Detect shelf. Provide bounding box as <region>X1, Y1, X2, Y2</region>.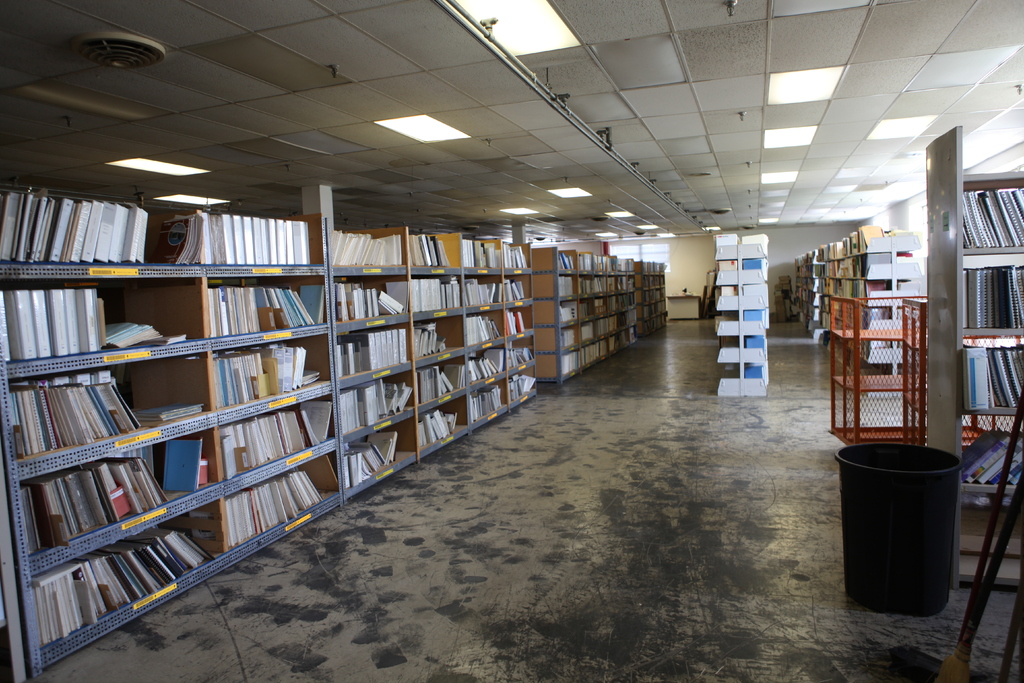
<region>15, 245, 529, 568</region>.
